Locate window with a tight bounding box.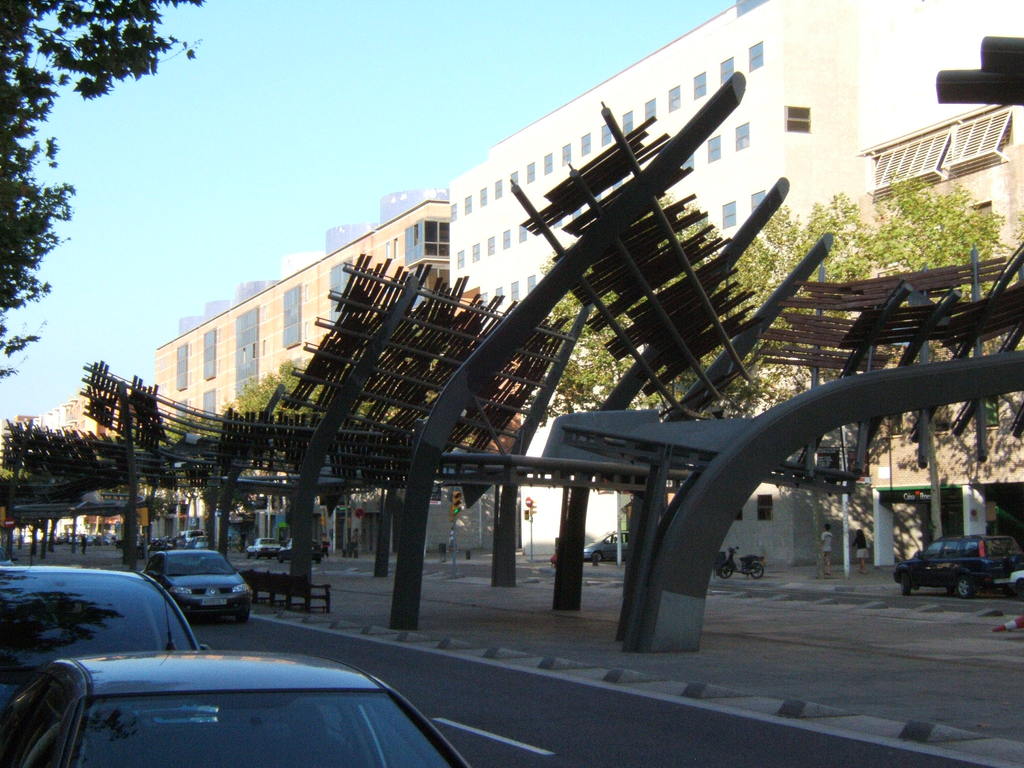
pyautogui.locateOnScreen(602, 122, 614, 143).
